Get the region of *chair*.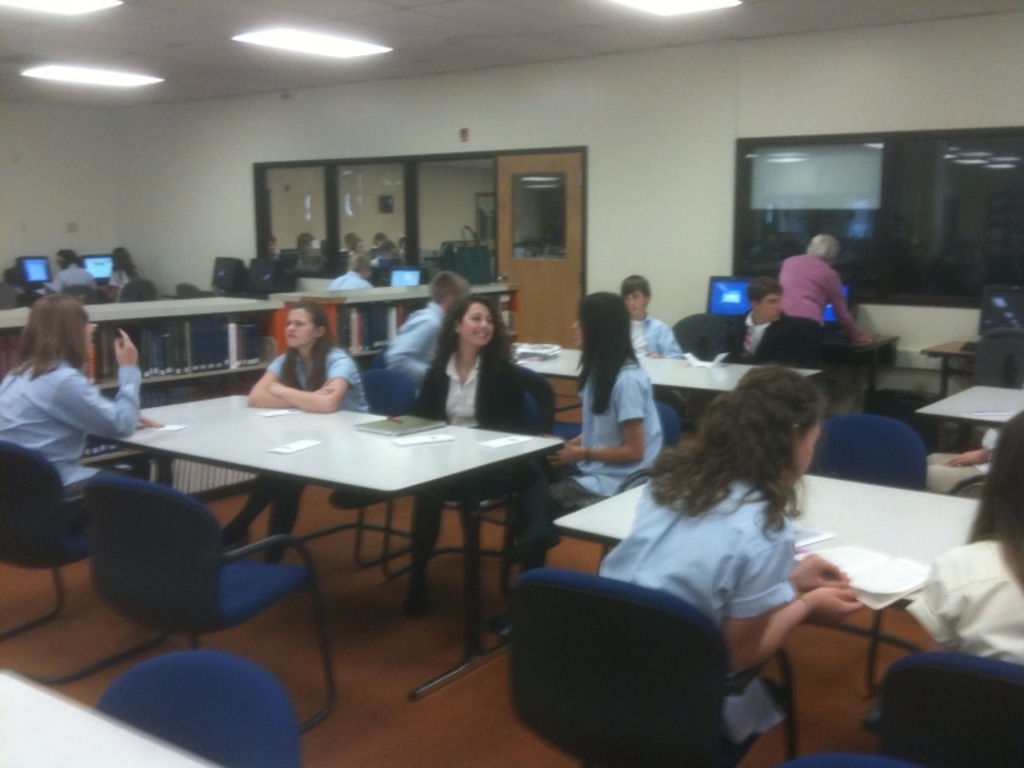
<region>113, 280, 157, 306</region>.
